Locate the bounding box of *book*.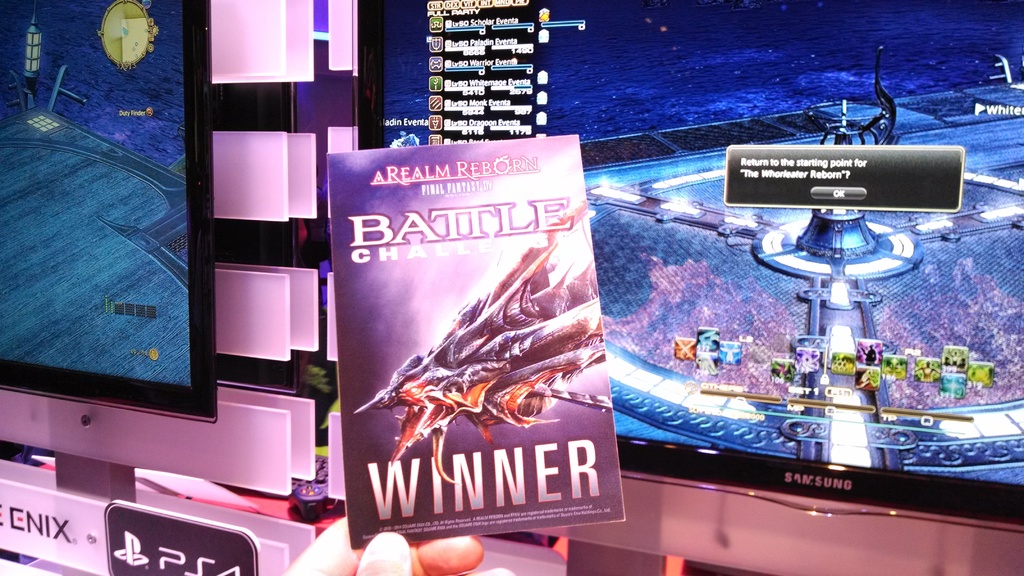
Bounding box: <box>326,132,627,550</box>.
